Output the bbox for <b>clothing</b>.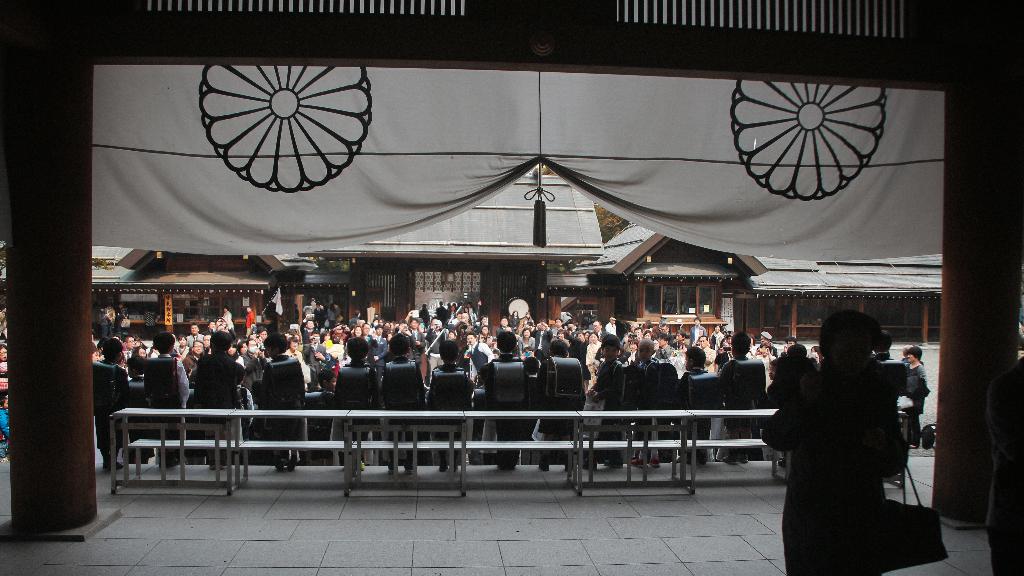
left=908, top=359, right=930, bottom=445.
